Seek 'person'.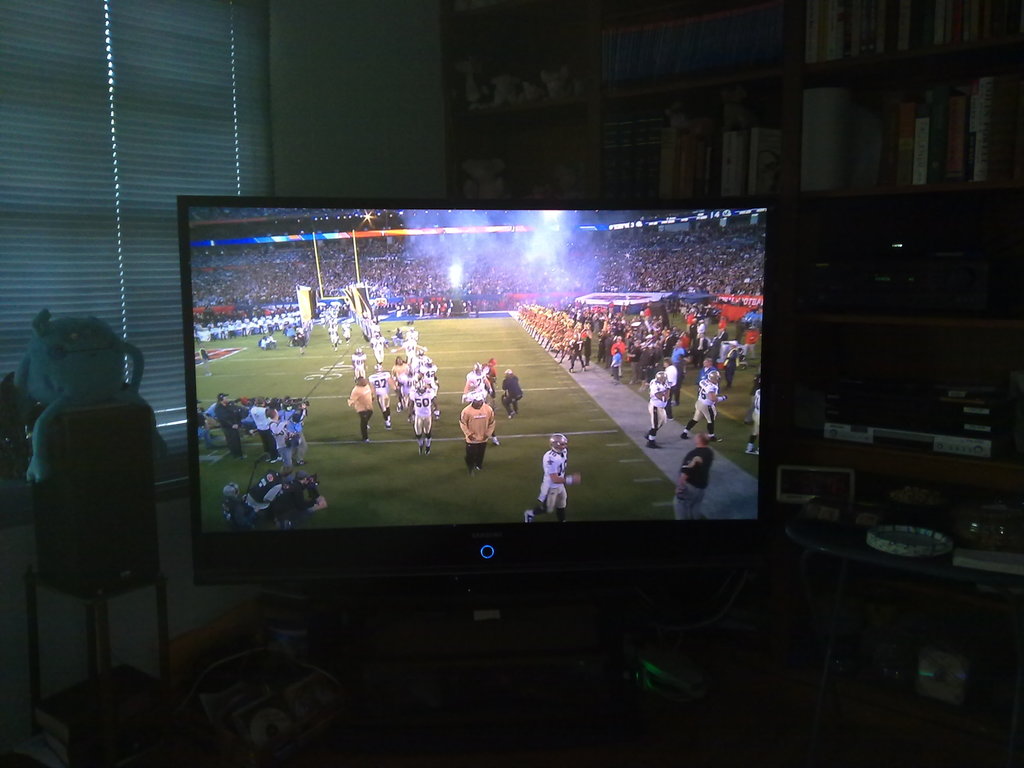
region(461, 363, 487, 408).
